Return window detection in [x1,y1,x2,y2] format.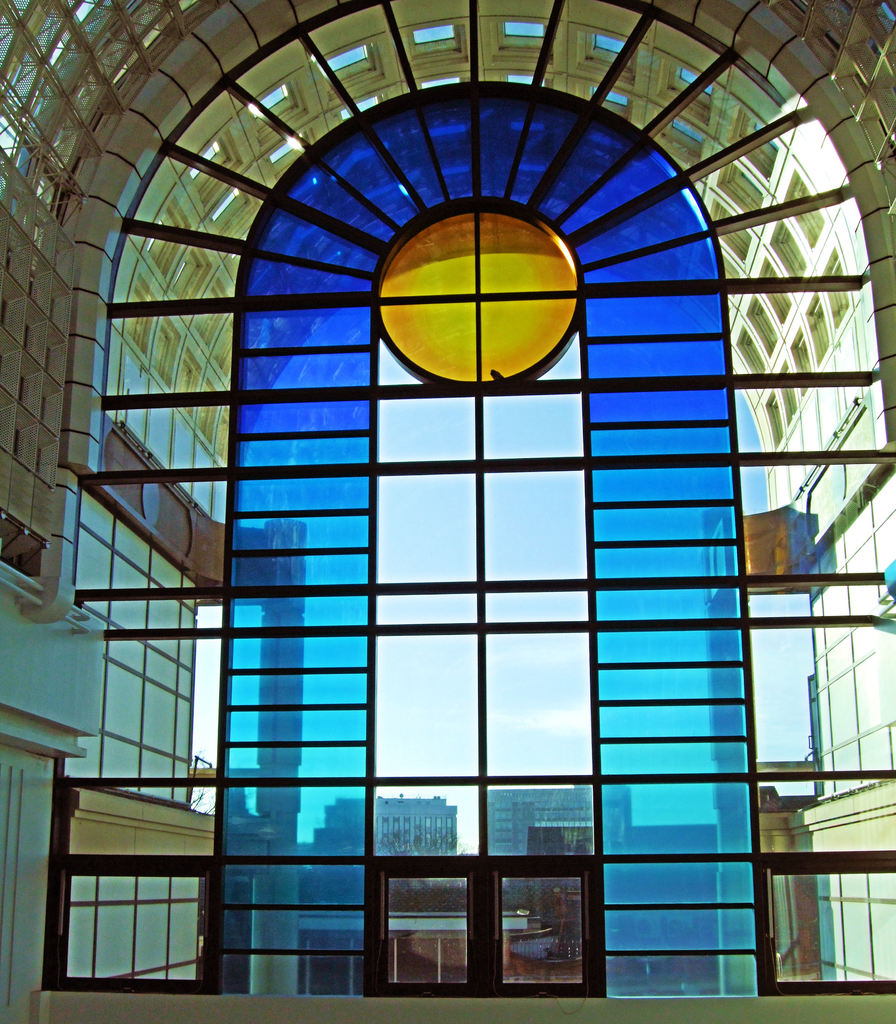
[45,0,895,994].
